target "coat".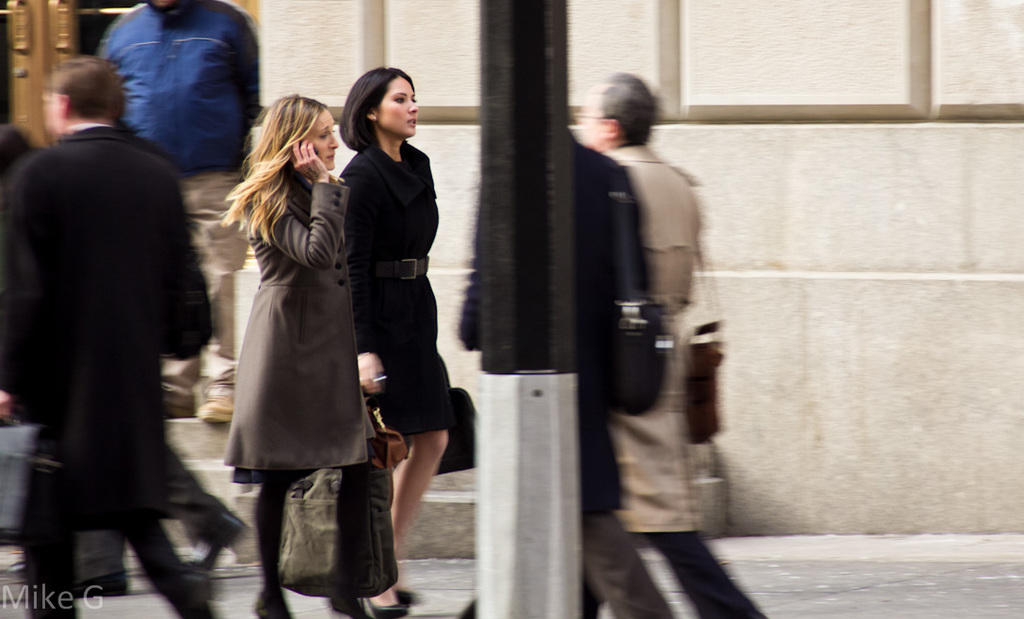
Target region: {"x1": 0, "y1": 109, "x2": 220, "y2": 519}.
